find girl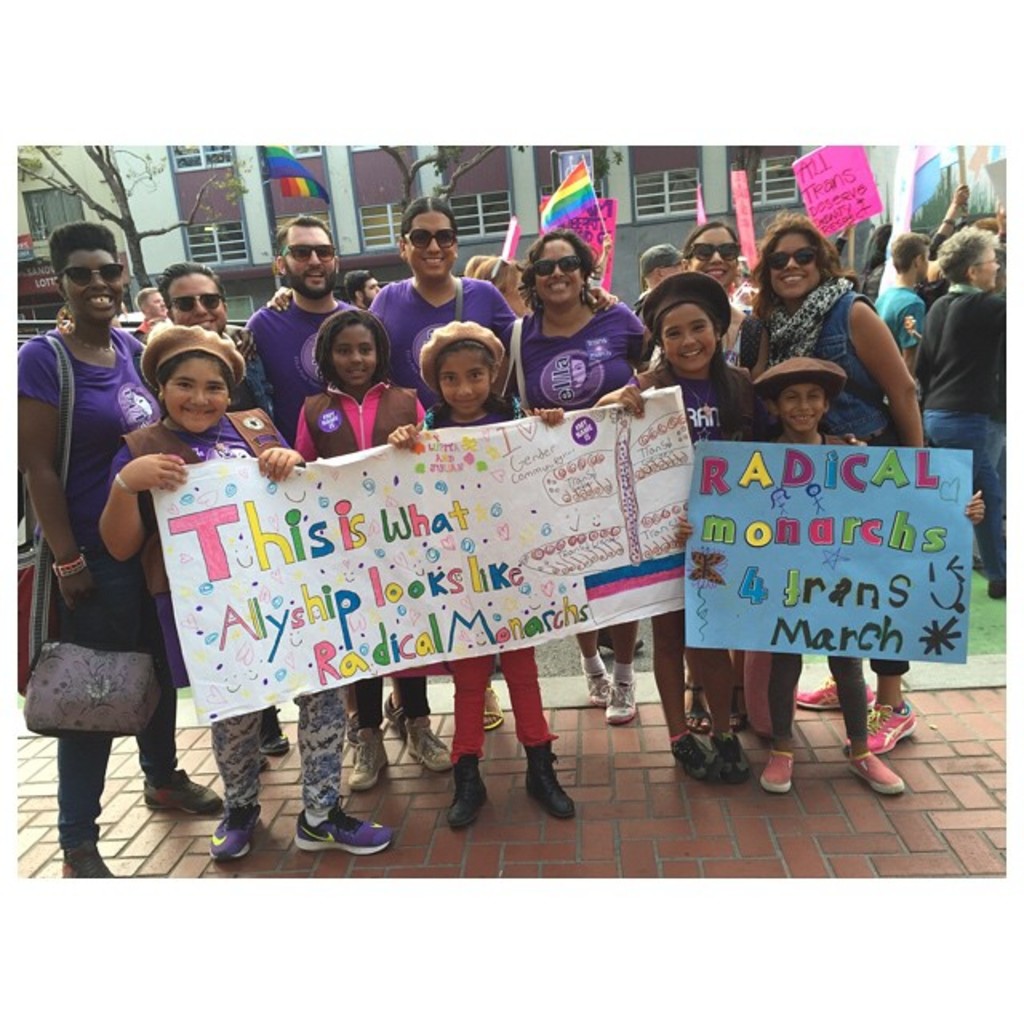
<bbox>594, 275, 773, 786</bbox>
